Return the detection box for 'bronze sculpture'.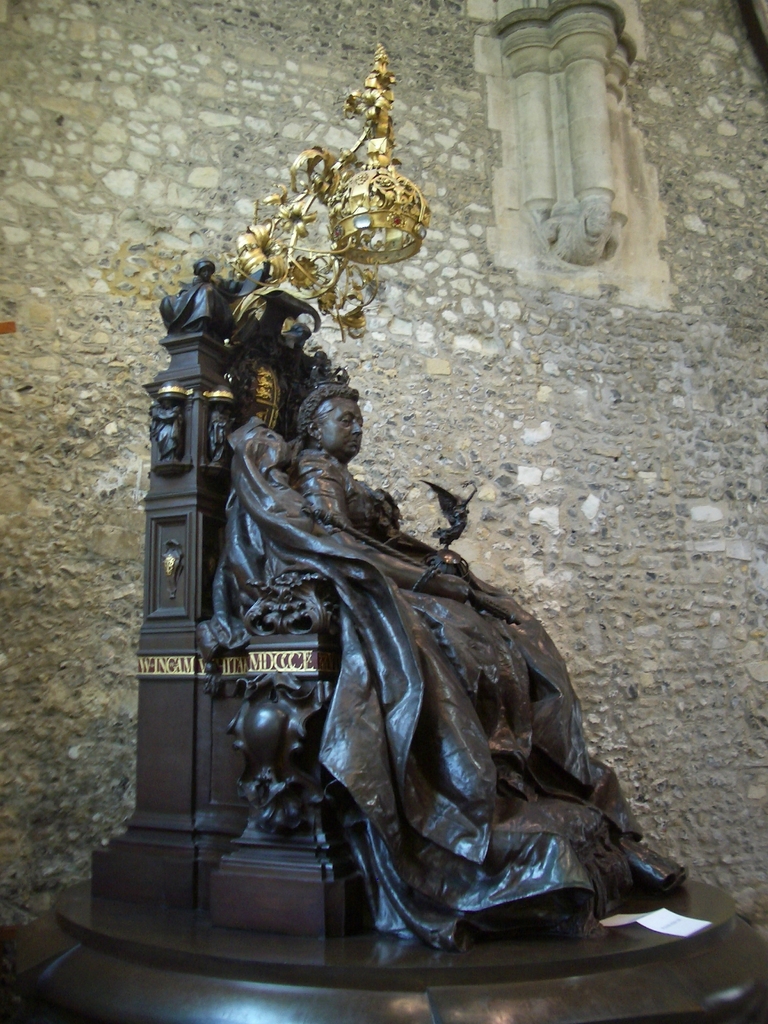
box(124, 150, 669, 917).
